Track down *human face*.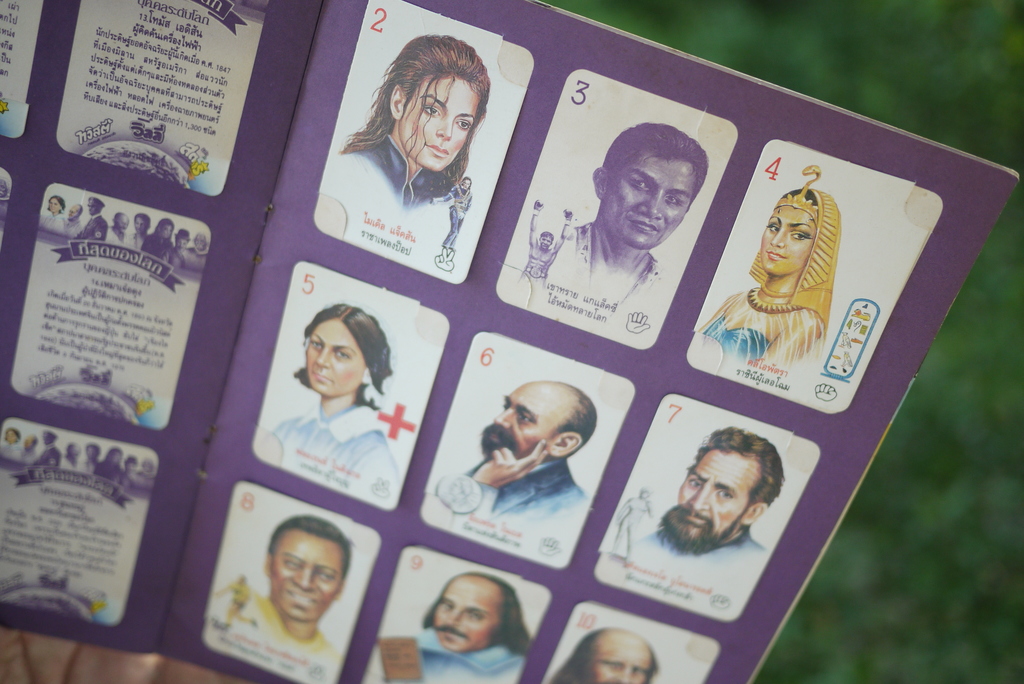
Tracked to l=400, t=67, r=481, b=170.
